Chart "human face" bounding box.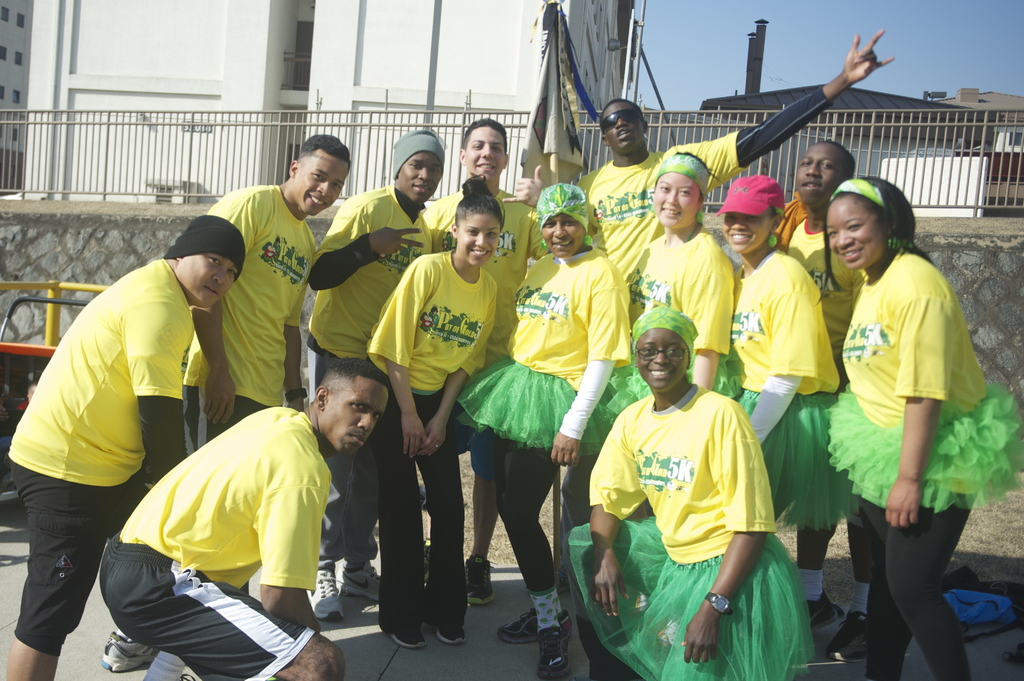
Charted: x1=652 y1=173 x2=702 y2=228.
